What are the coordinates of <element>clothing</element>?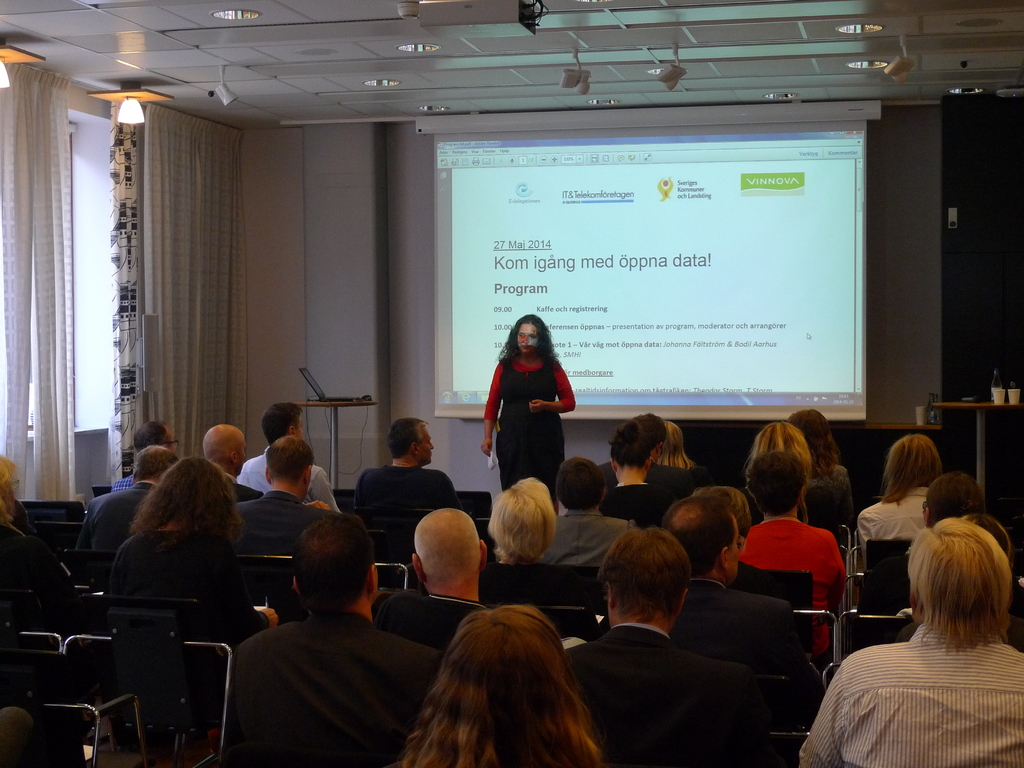
{"left": 109, "top": 529, "right": 273, "bottom": 643}.
